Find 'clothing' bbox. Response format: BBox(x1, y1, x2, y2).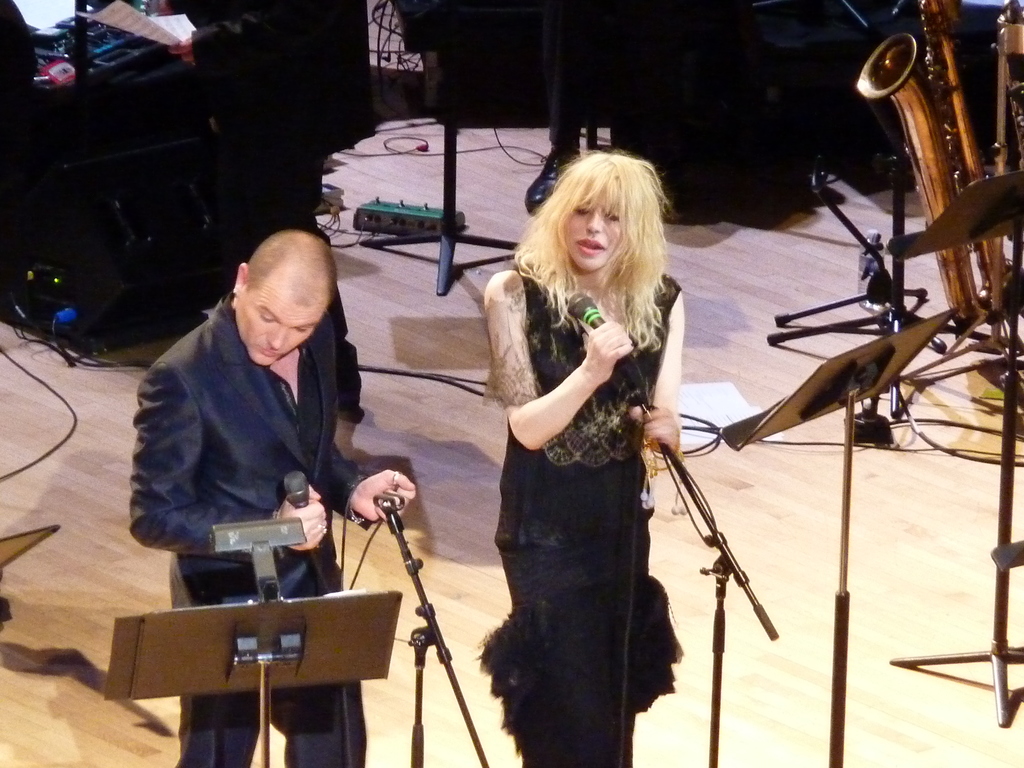
BBox(541, 0, 578, 147).
